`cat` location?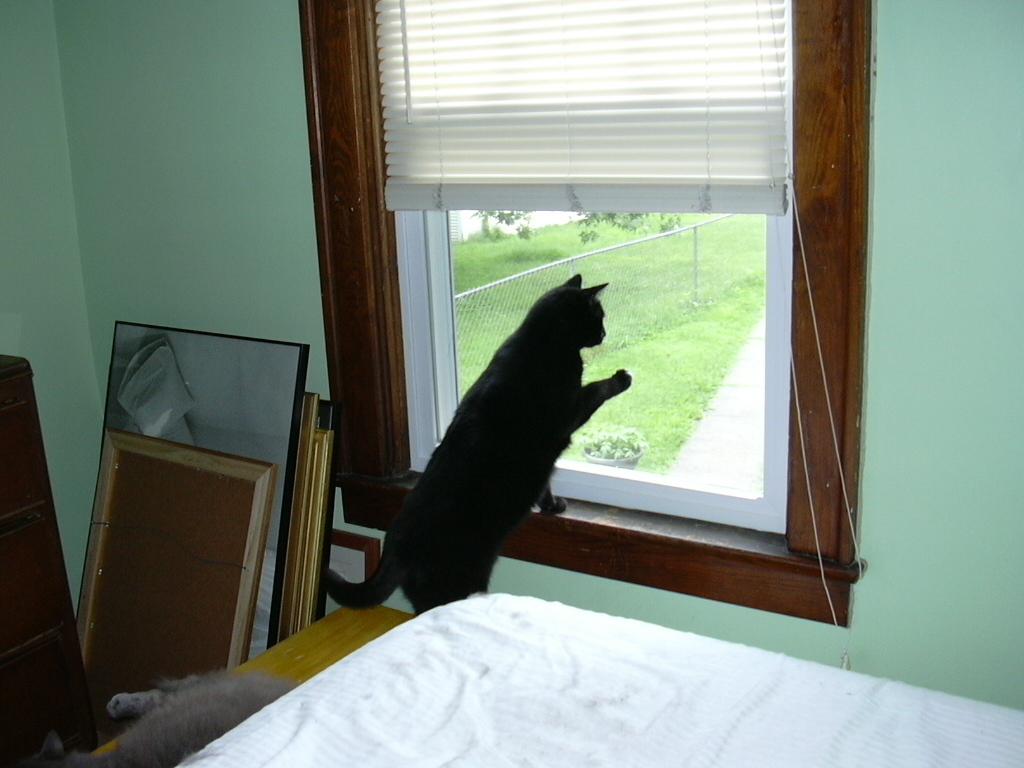
<region>323, 268, 633, 611</region>
